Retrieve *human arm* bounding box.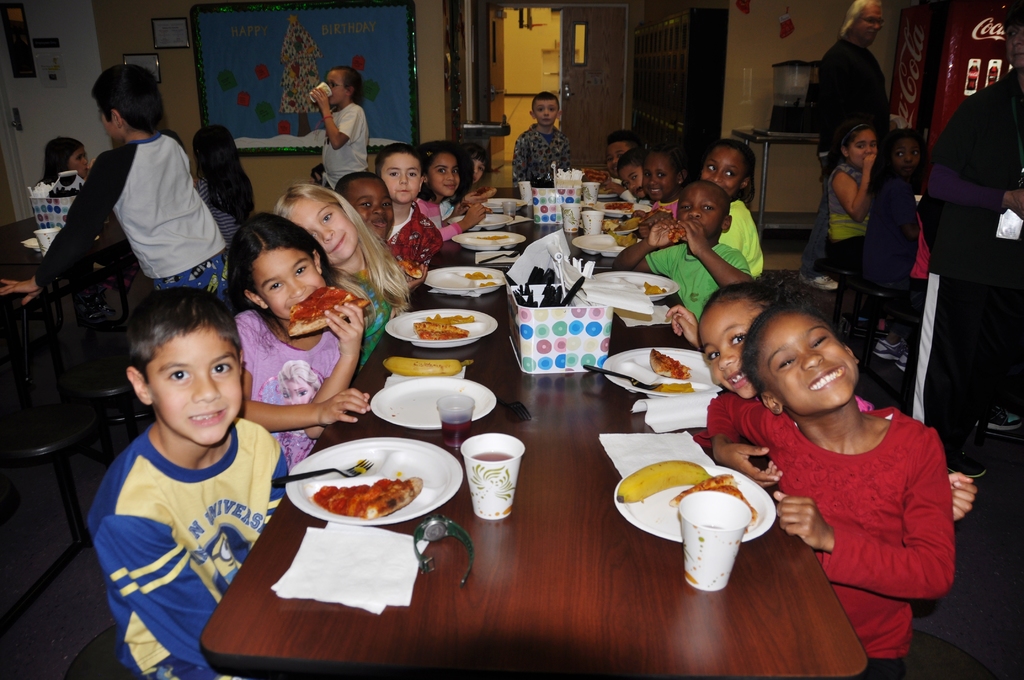
Bounding box: {"left": 699, "top": 403, "right": 794, "bottom": 502}.
